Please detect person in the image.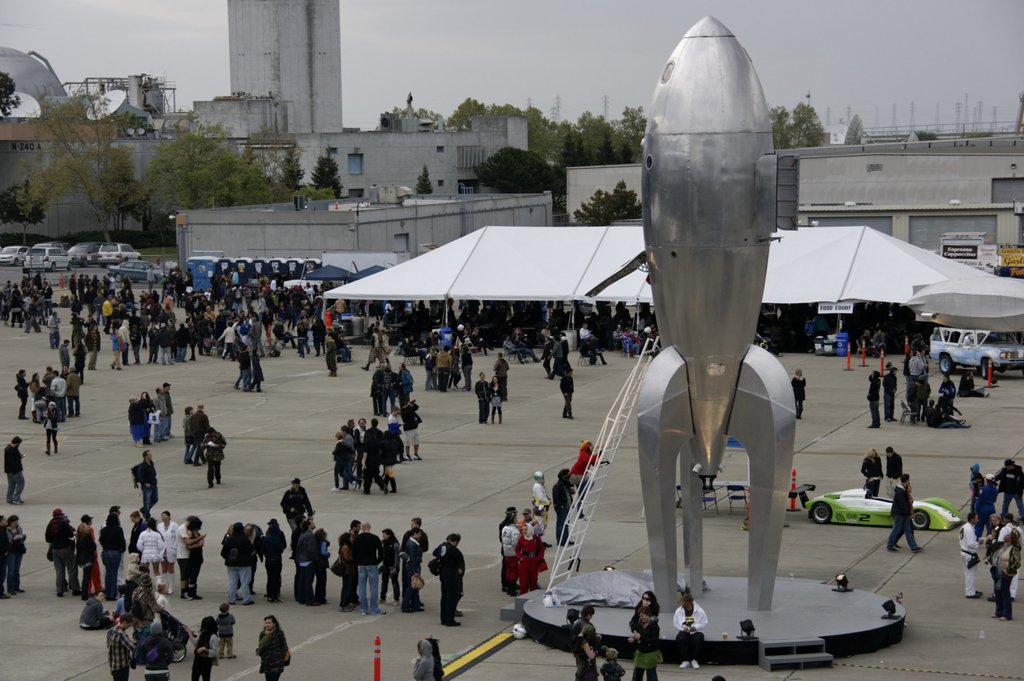
{"left": 552, "top": 465, "right": 573, "bottom": 544}.
